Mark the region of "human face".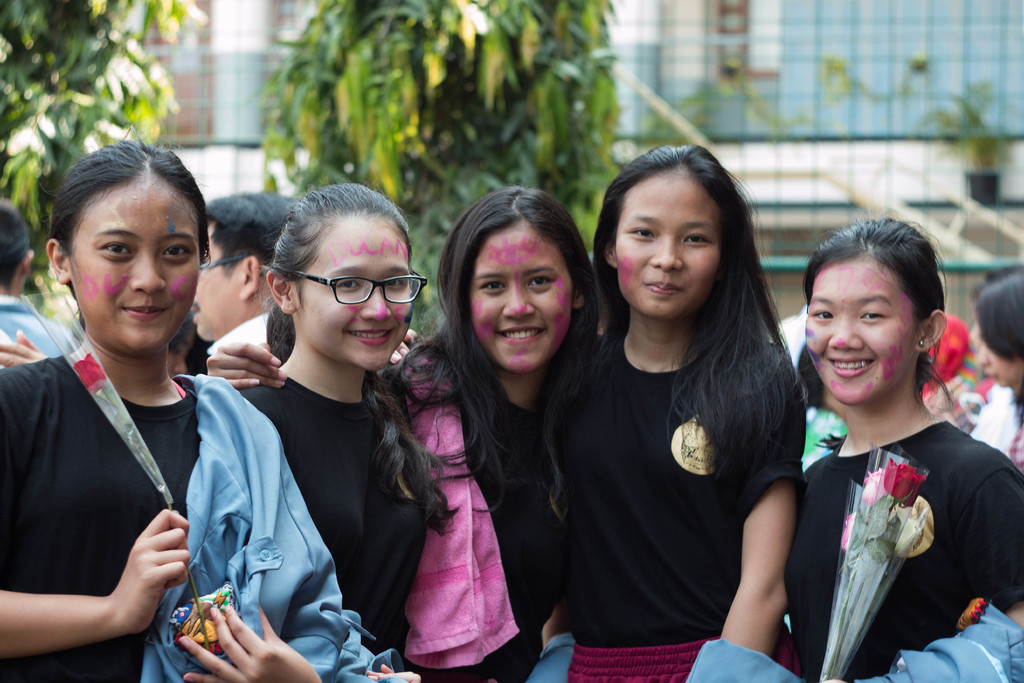
Region: select_region(610, 165, 721, 317).
